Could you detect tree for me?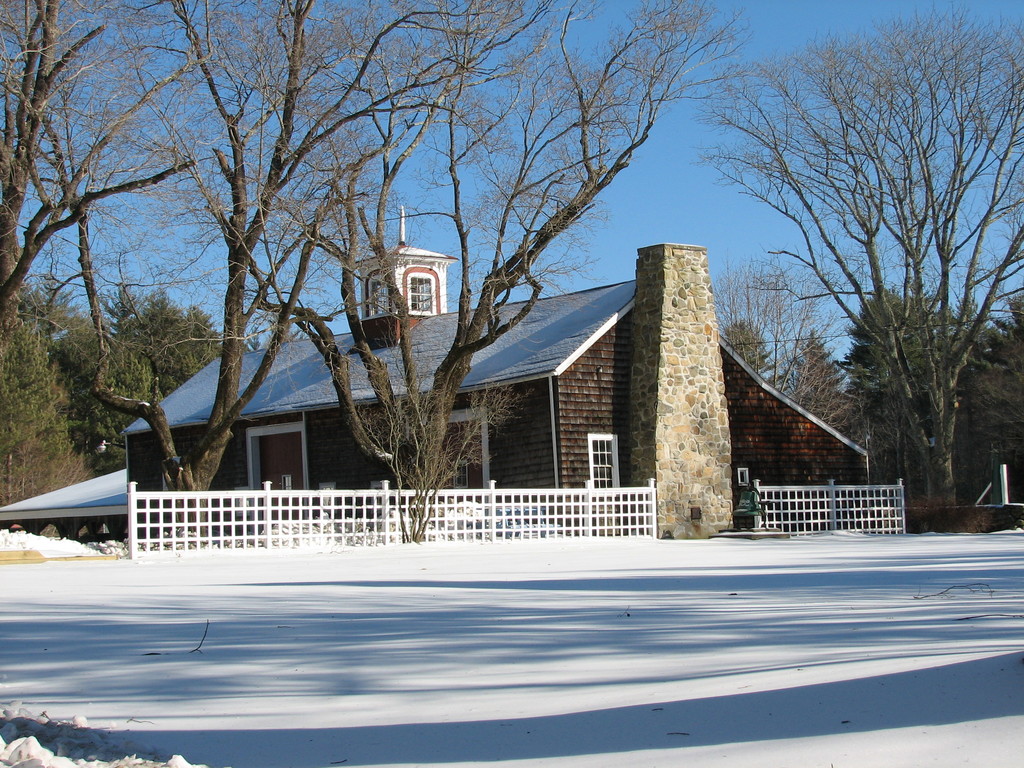
Detection result: box=[686, 0, 1023, 518].
